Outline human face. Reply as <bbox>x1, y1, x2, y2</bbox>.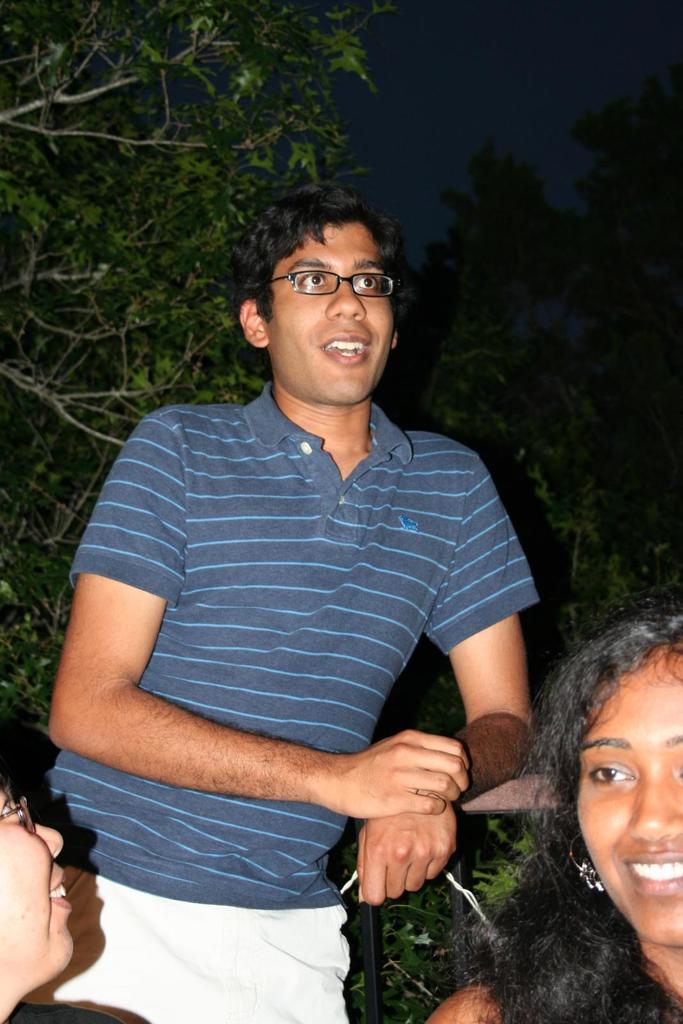
<bbox>268, 218, 398, 403</bbox>.
